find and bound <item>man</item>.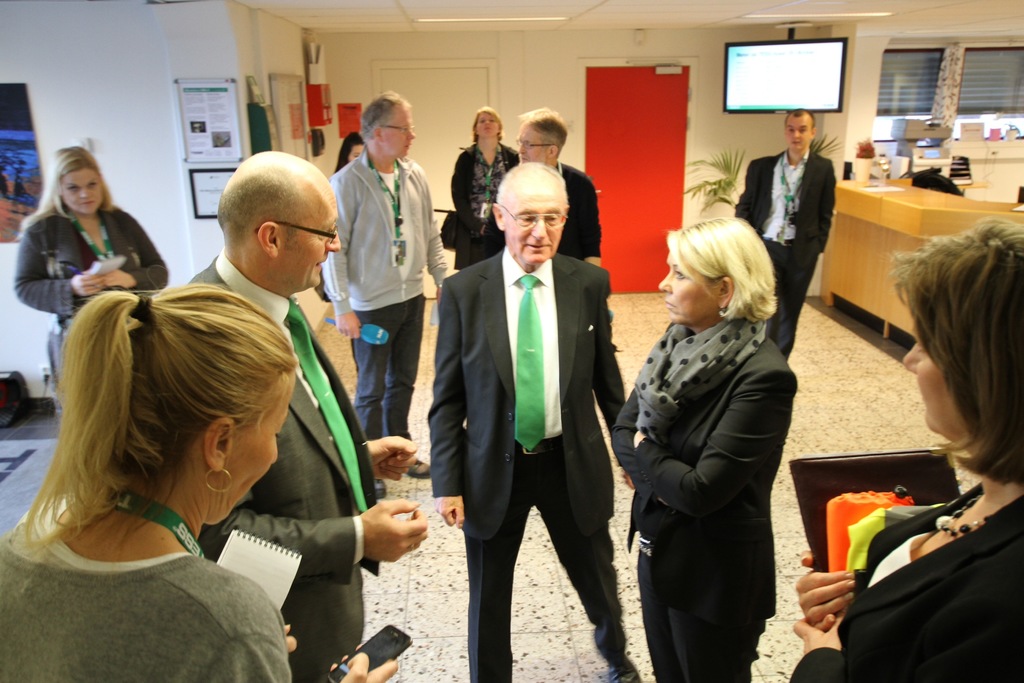
Bound: Rect(481, 105, 604, 270).
